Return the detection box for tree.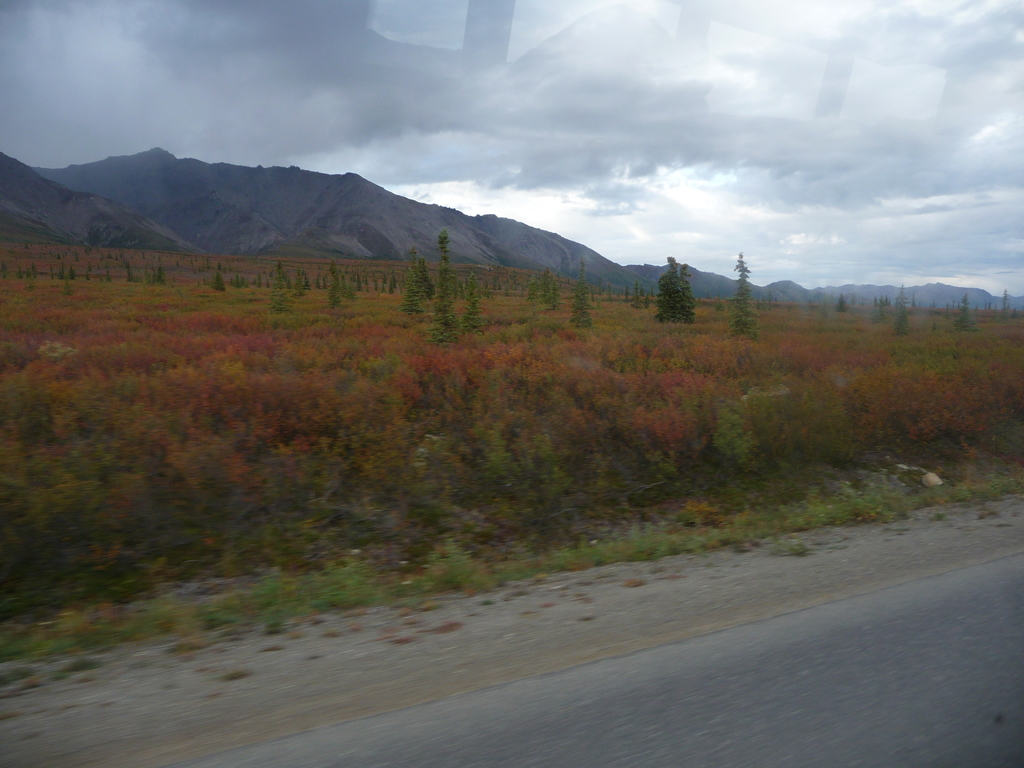
x1=893, y1=284, x2=905, y2=342.
